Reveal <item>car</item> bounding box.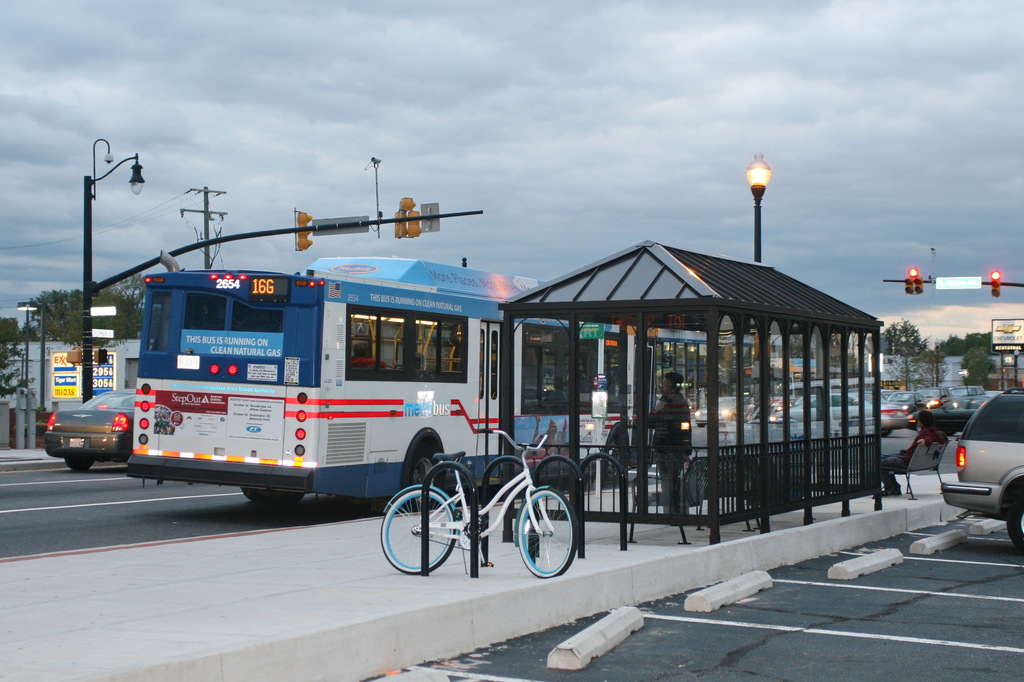
Revealed: <bbox>44, 391, 136, 473</bbox>.
